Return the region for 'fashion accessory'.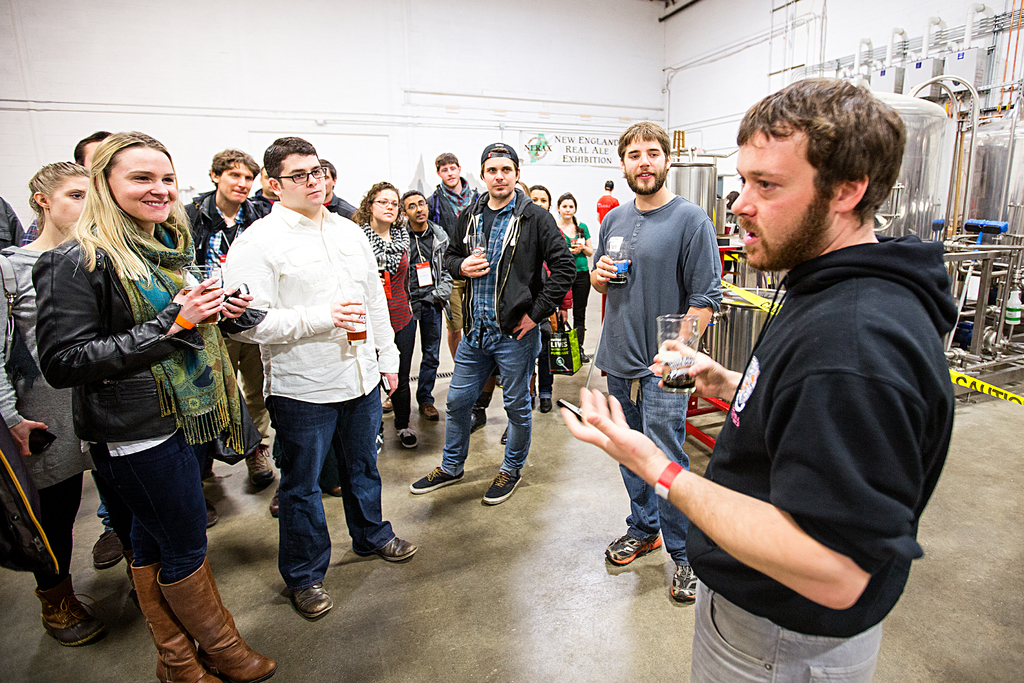
(330, 487, 341, 498).
